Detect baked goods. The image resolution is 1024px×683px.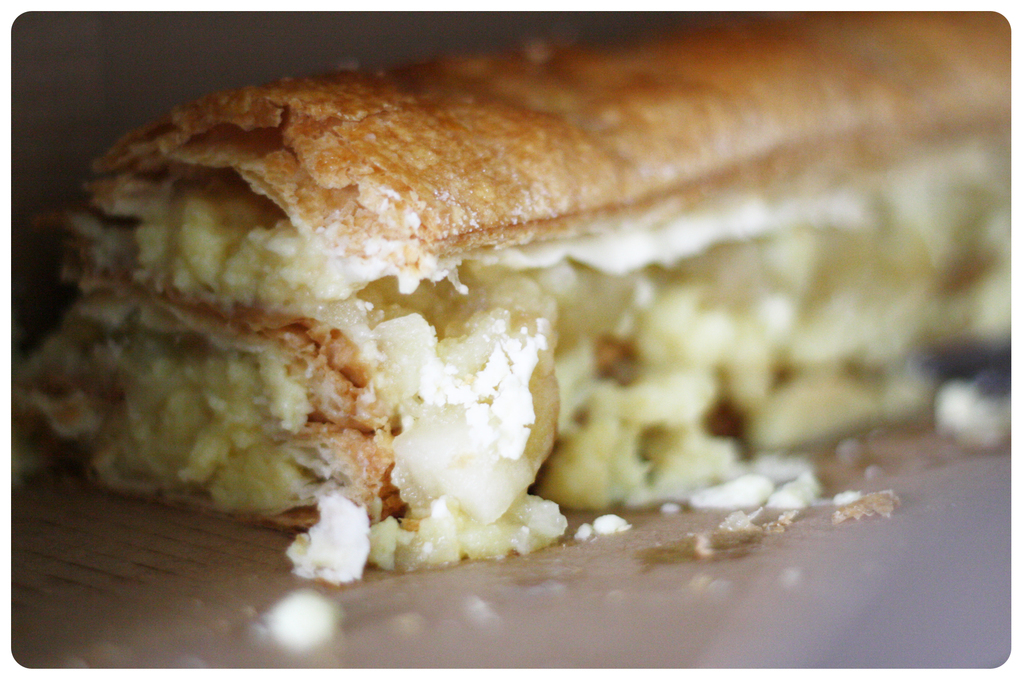
bbox(10, 12, 1017, 591).
